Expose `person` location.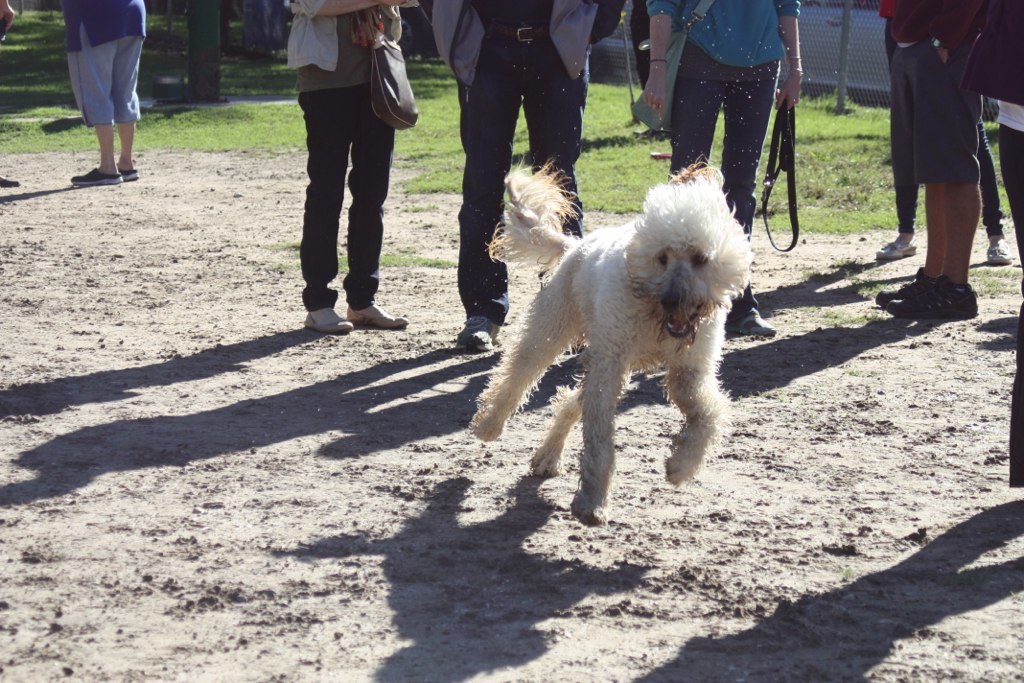
Exposed at 870,0,983,317.
